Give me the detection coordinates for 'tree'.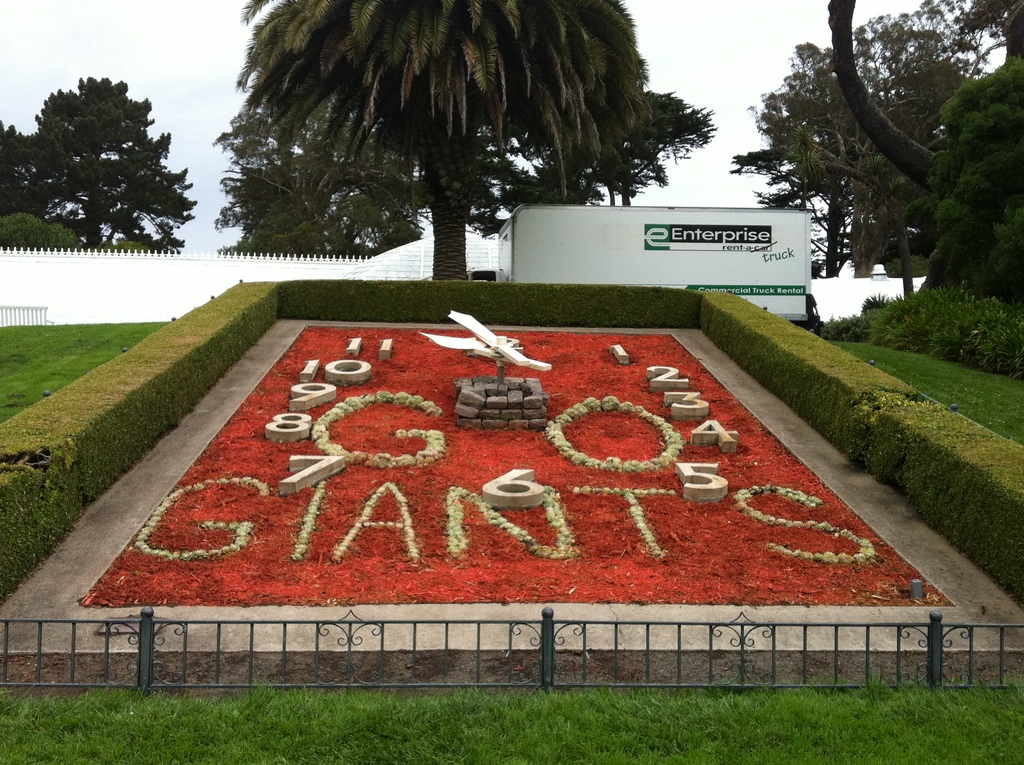
207:97:416:256.
